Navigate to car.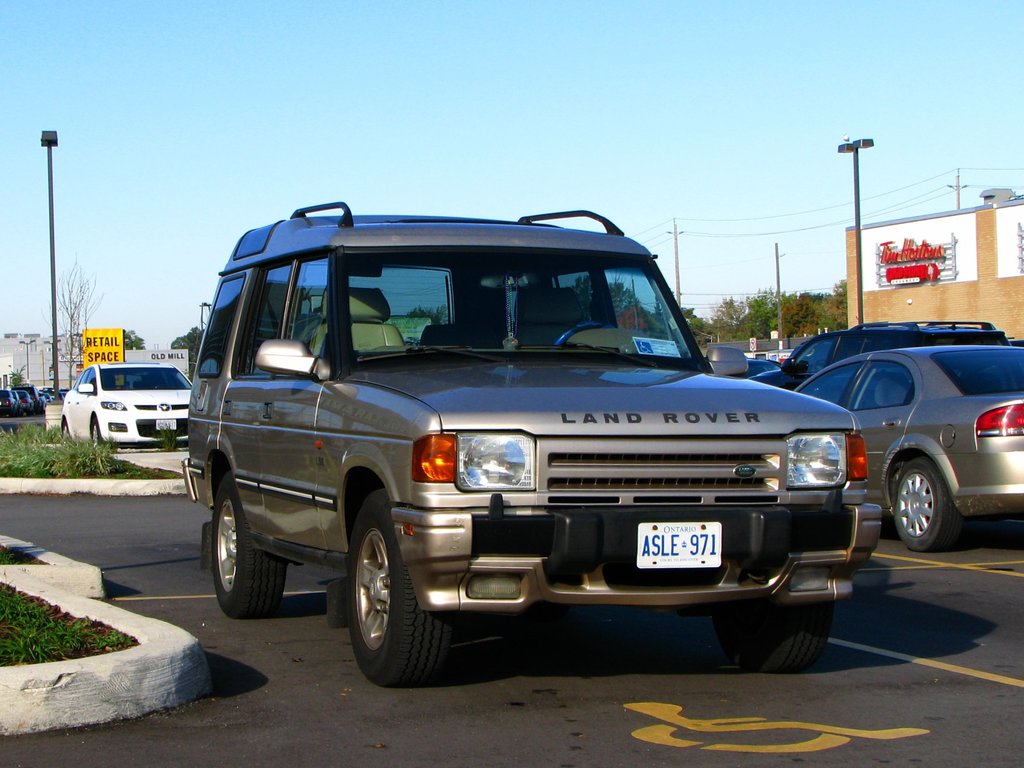
Navigation target: [749, 325, 1009, 410].
